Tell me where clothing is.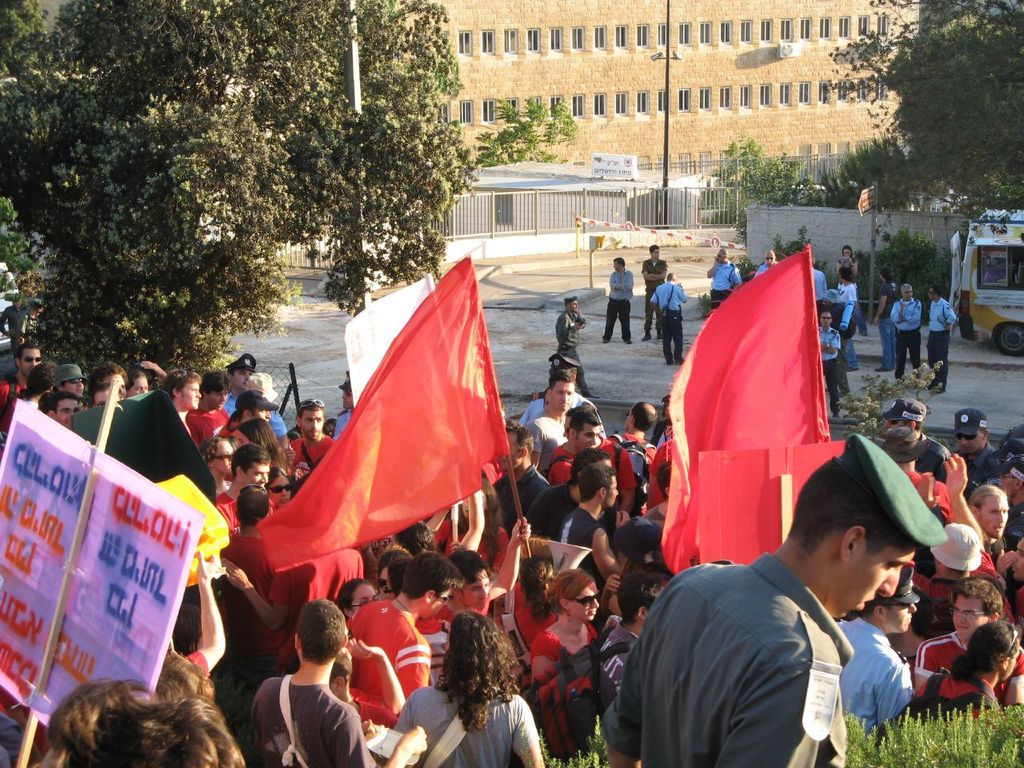
clothing is at 911 670 994 710.
